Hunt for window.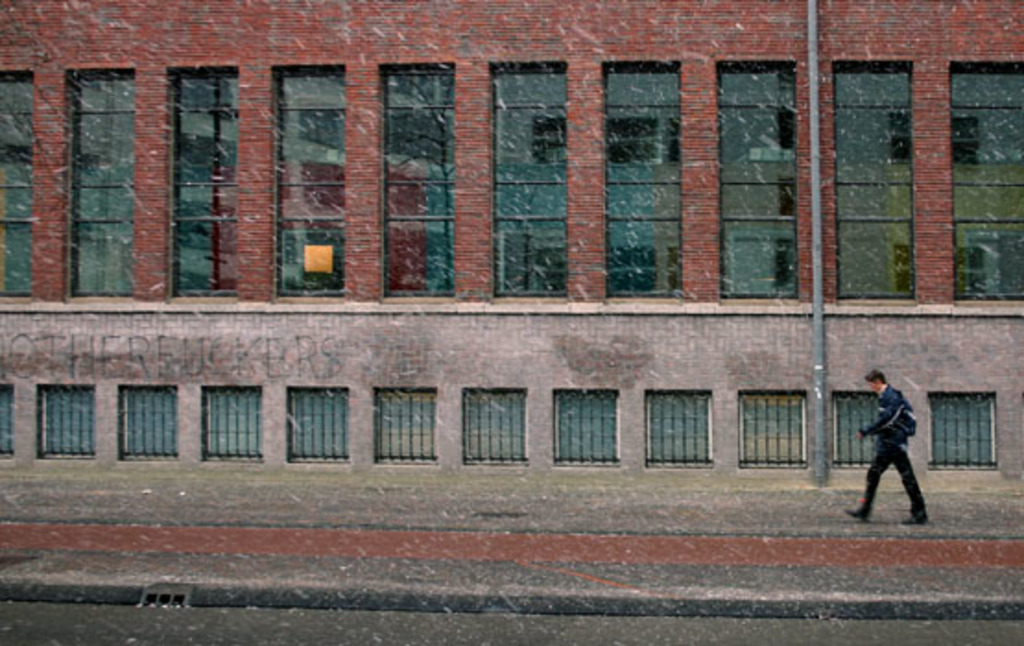
Hunted down at <box>0,70,31,299</box>.
